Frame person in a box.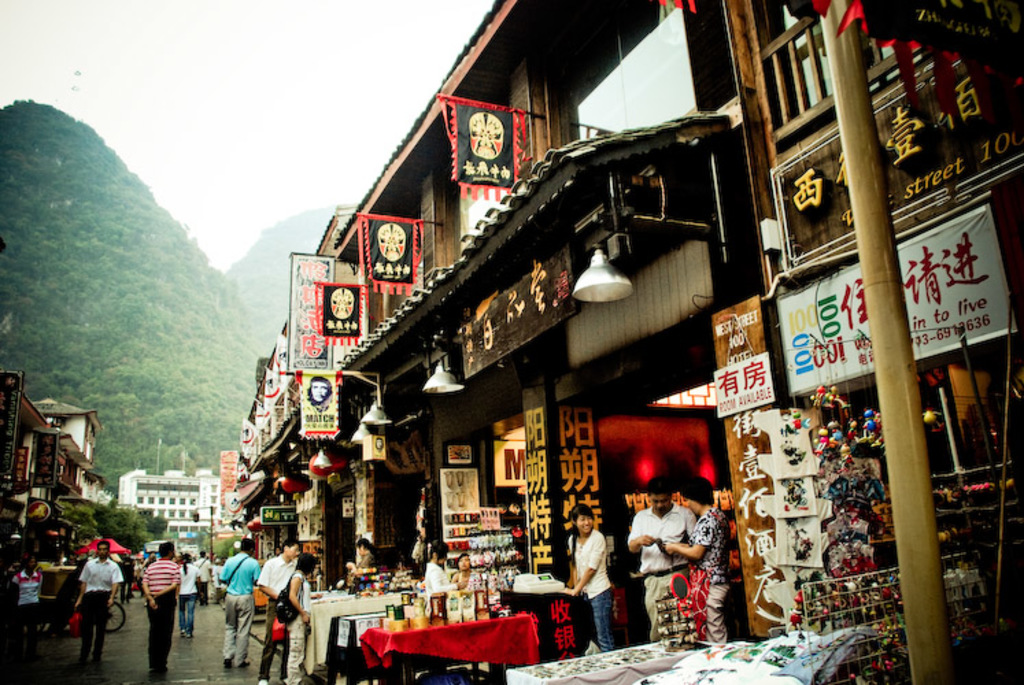
region(177, 552, 202, 638).
